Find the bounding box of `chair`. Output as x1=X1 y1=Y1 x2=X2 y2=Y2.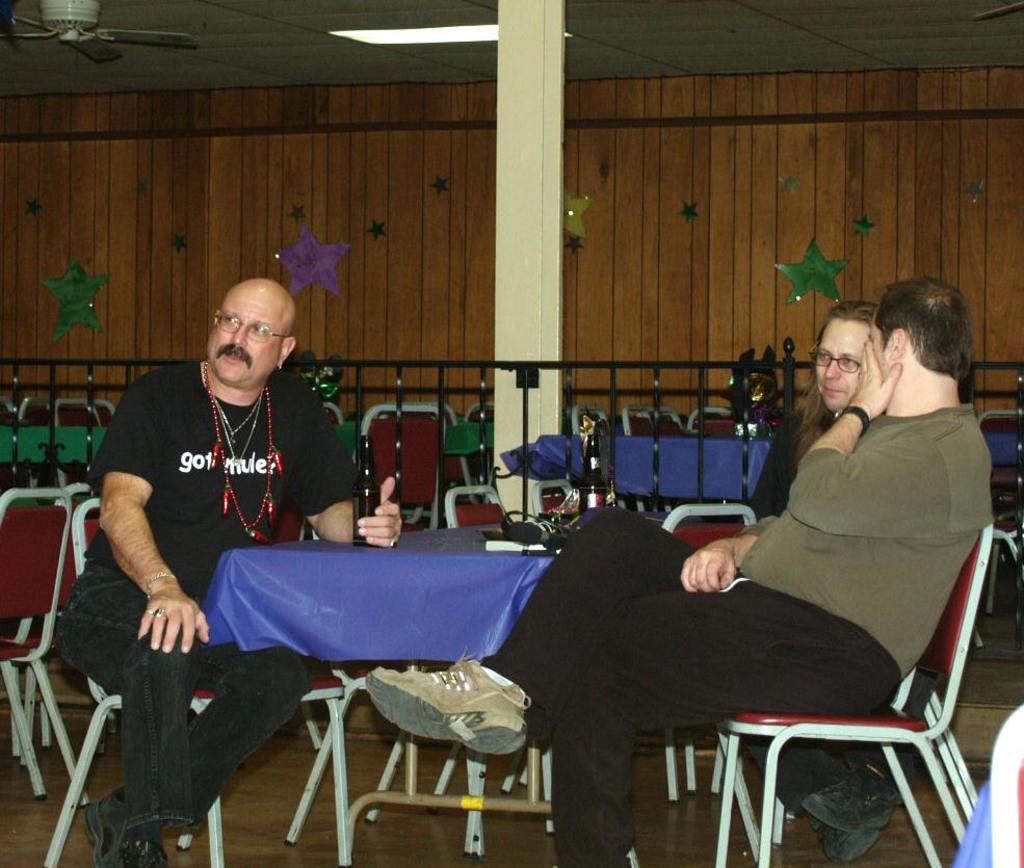
x1=531 y1=481 x2=585 y2=519.
